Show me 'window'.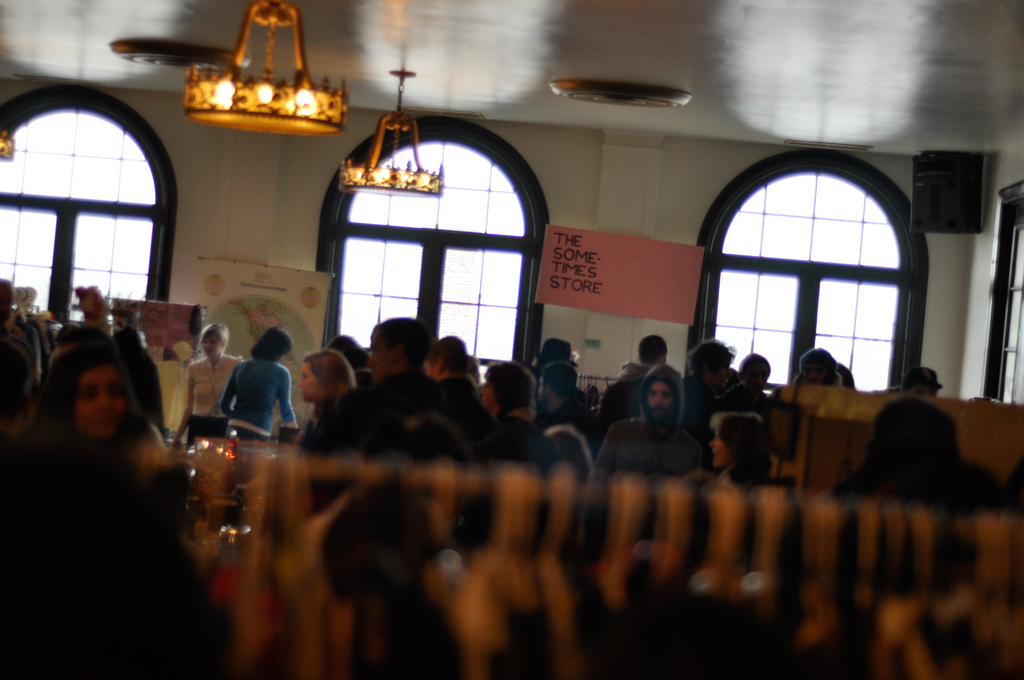
'window' is here: box(314, 115, 550, 385).
